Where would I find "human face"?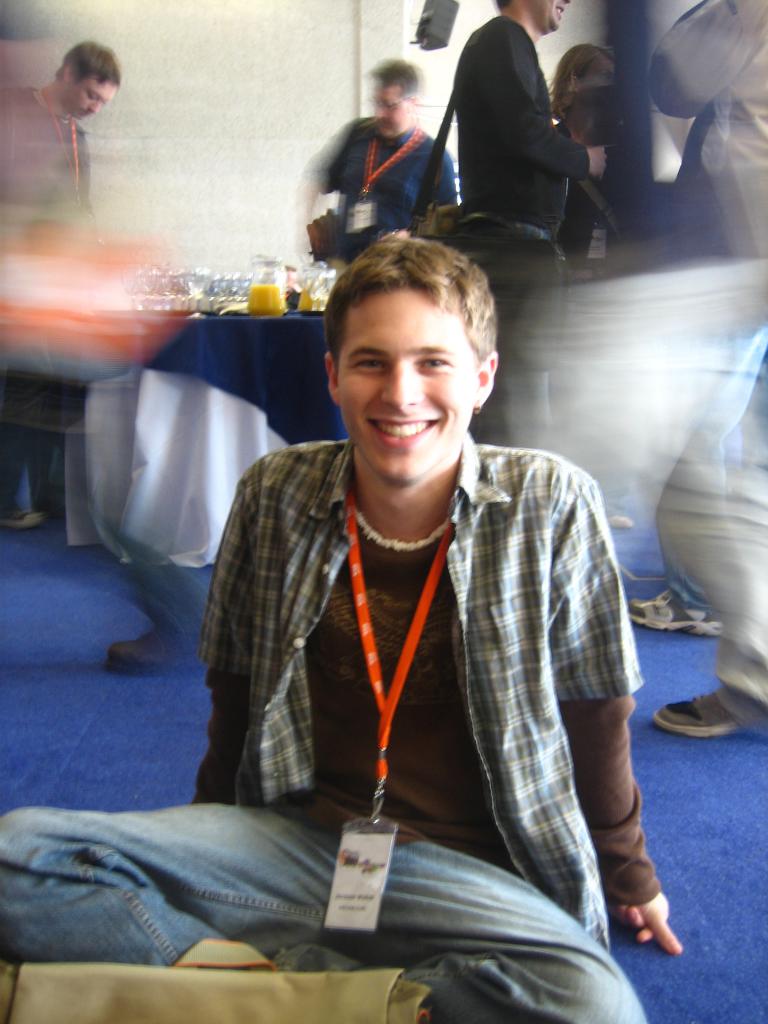
At [x1=326, y1=255, x2=502, y2=470].
